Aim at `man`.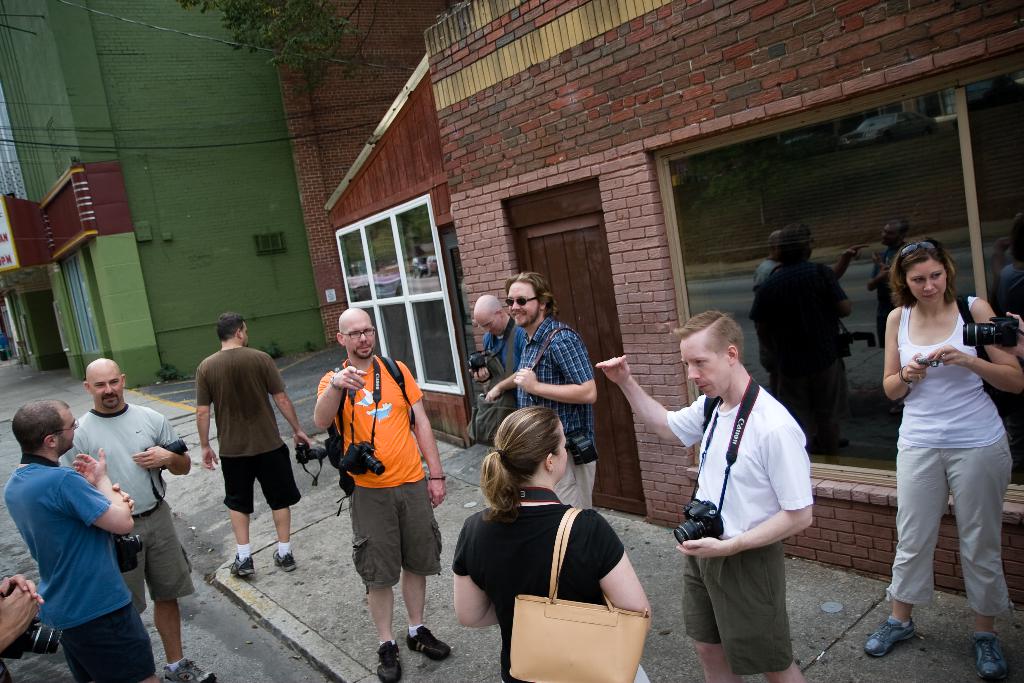
Aimed at x1=486, y1=270, x2=600, y2=506.
